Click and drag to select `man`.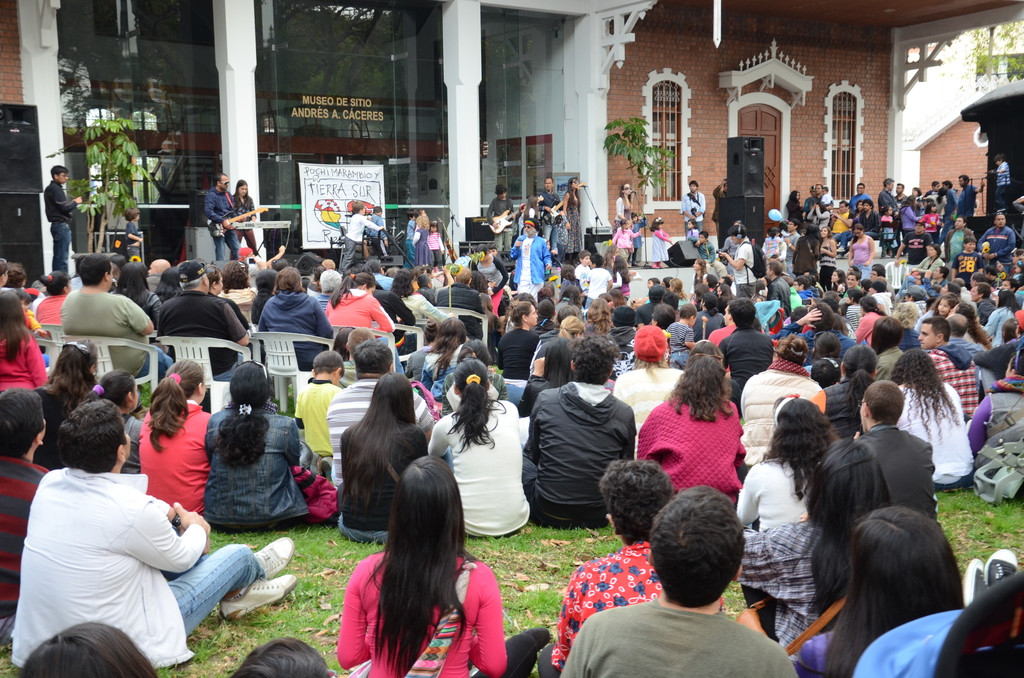
Selection: box(852, 199, 879, 237).
